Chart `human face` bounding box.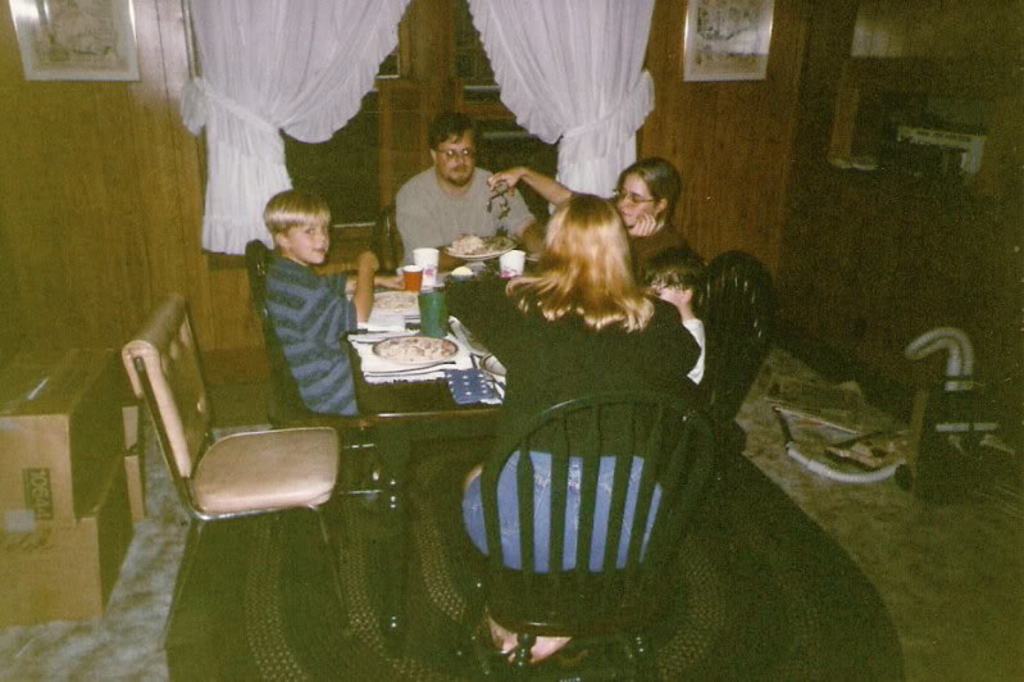
Charted: detection(287, 218, 332, 263).
